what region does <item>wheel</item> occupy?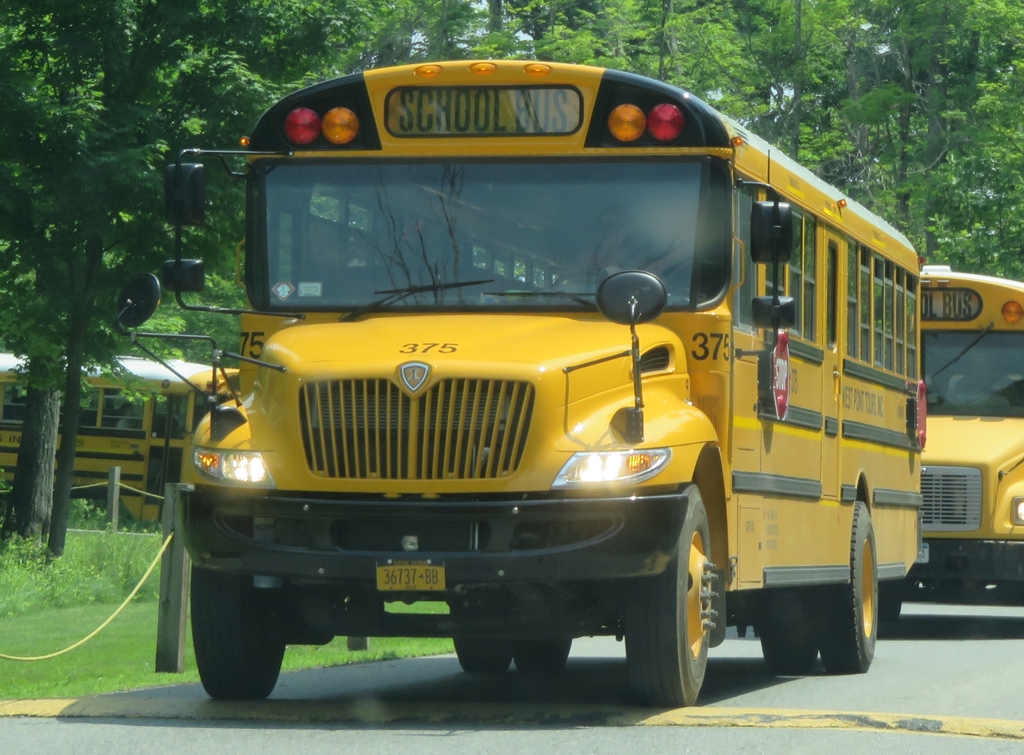
locate(194, 568, 286, 697).
